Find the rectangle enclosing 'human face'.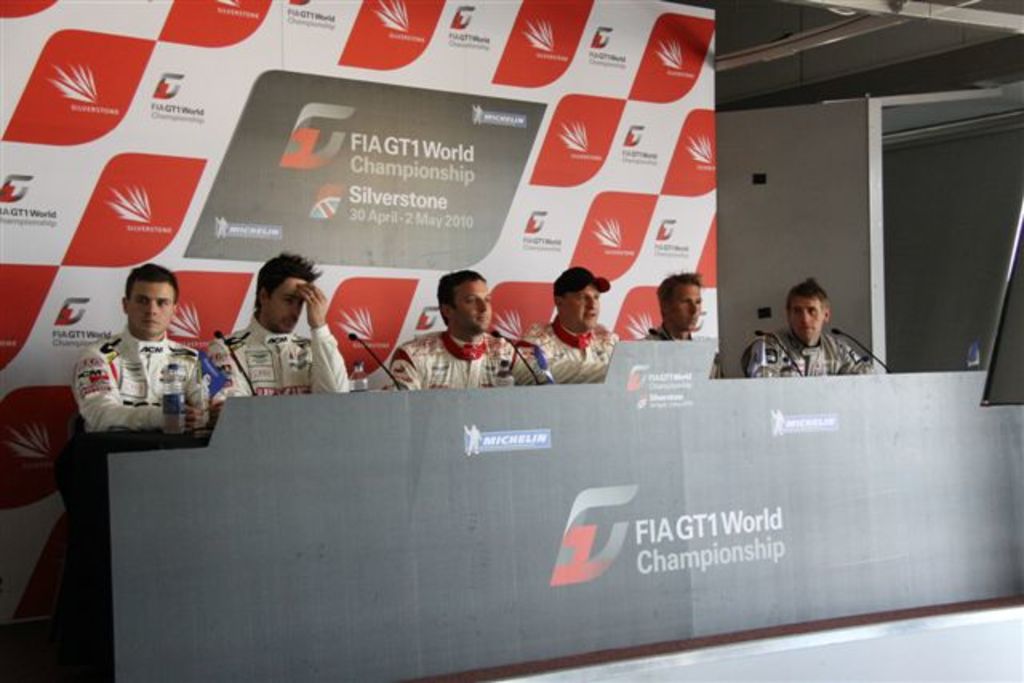
left=560, top=282, right=603, bottom=325.
